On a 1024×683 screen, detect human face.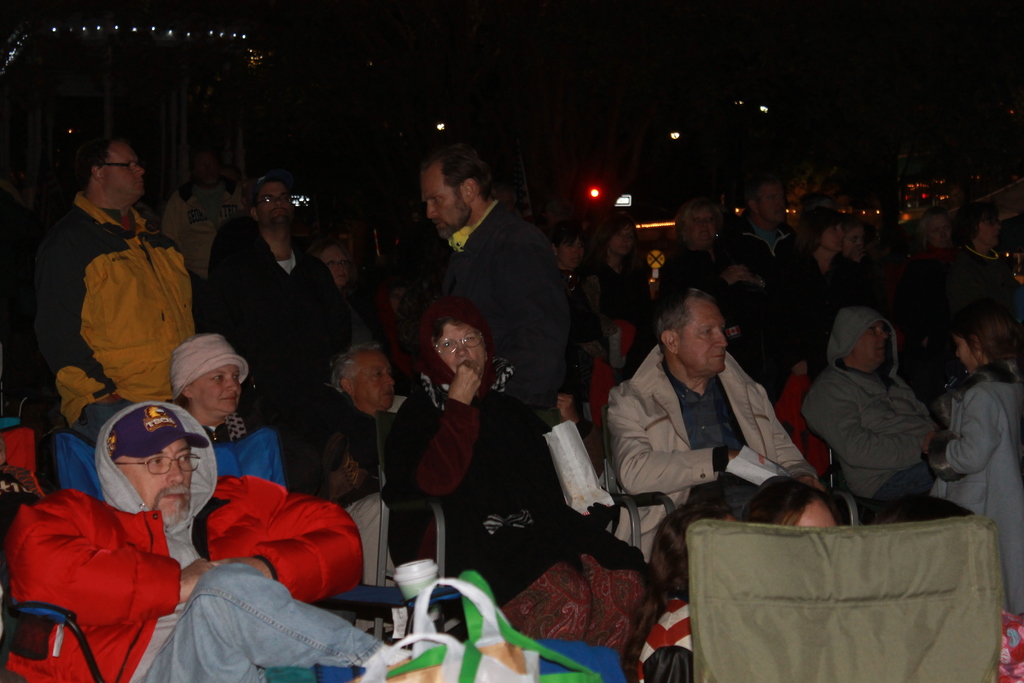
(609, 220, 634, 254).
